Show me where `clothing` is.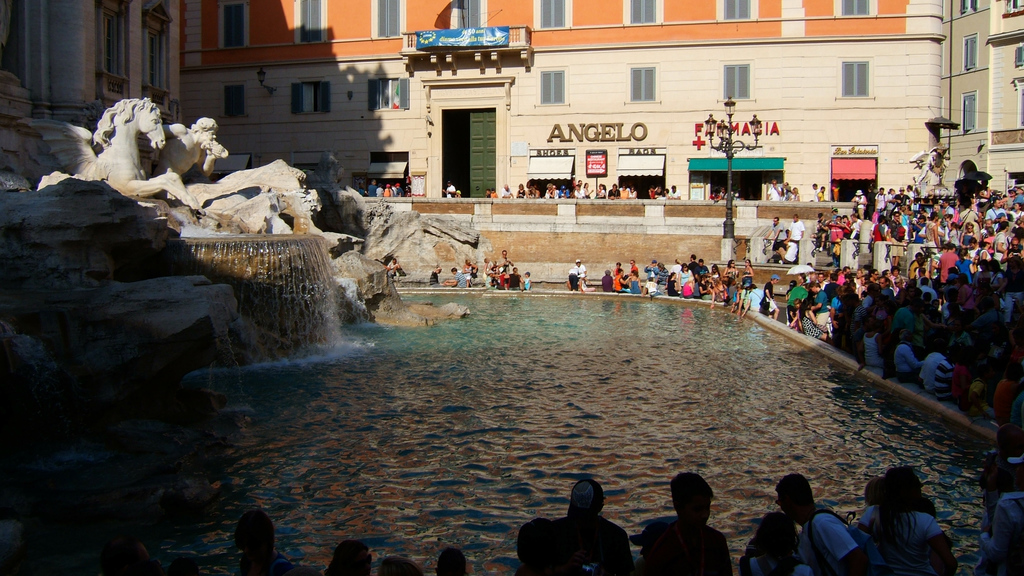
`clothing` is at locate(580, 280, 596, 293).
